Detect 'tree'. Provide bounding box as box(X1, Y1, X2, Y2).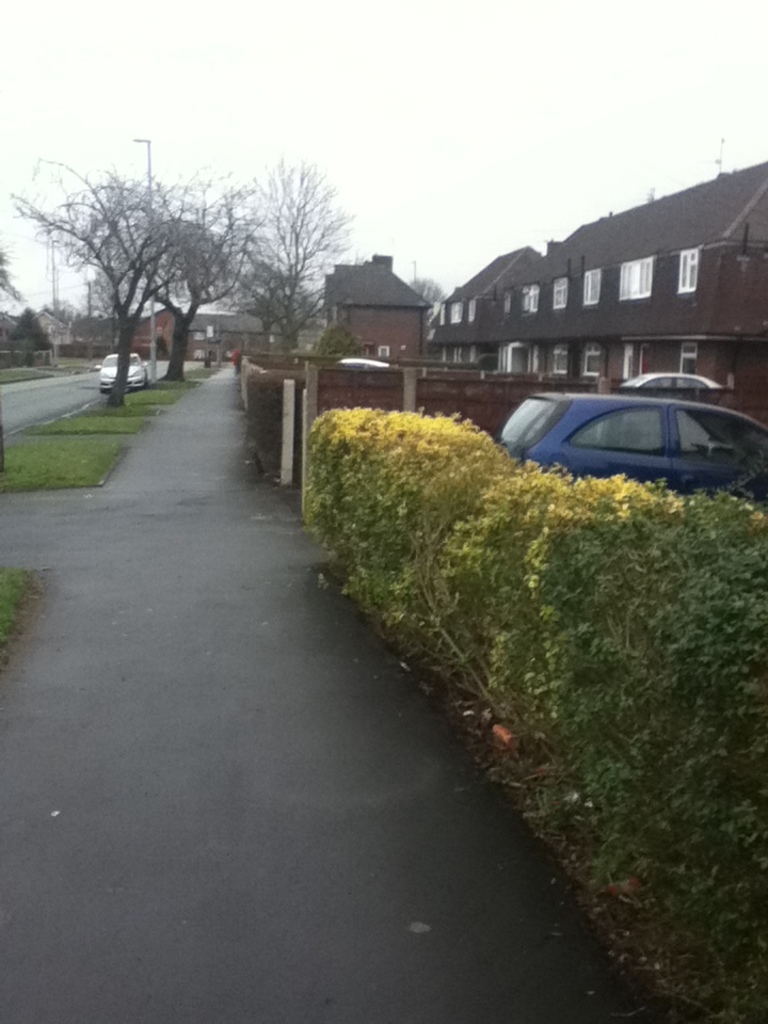
box(410, 270, 439, 302).
